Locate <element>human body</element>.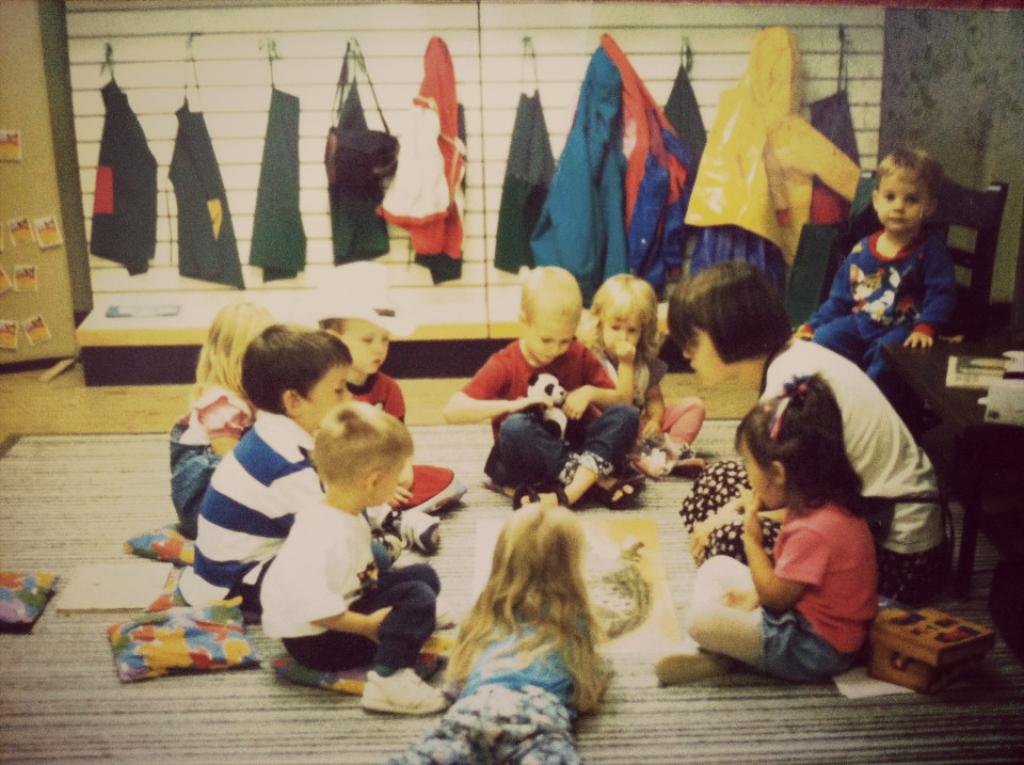
Bounding box: region(812, 162, 965, 437).
